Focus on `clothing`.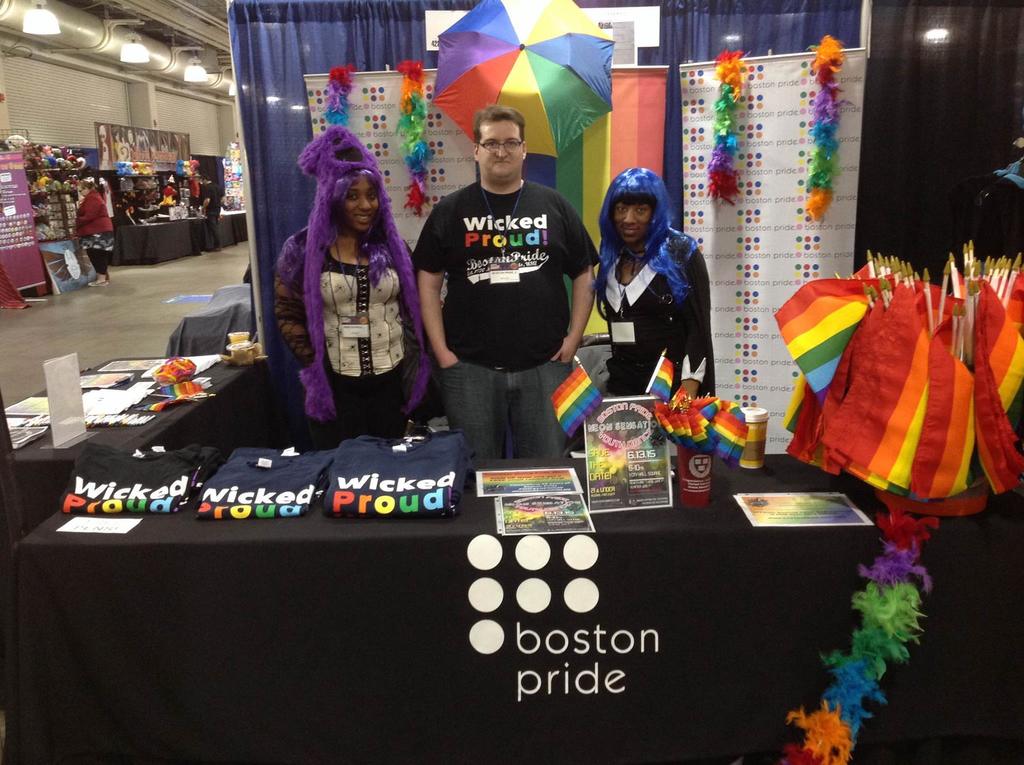
Focused at [x1=68, y1=184, x2=117, y2=281].
